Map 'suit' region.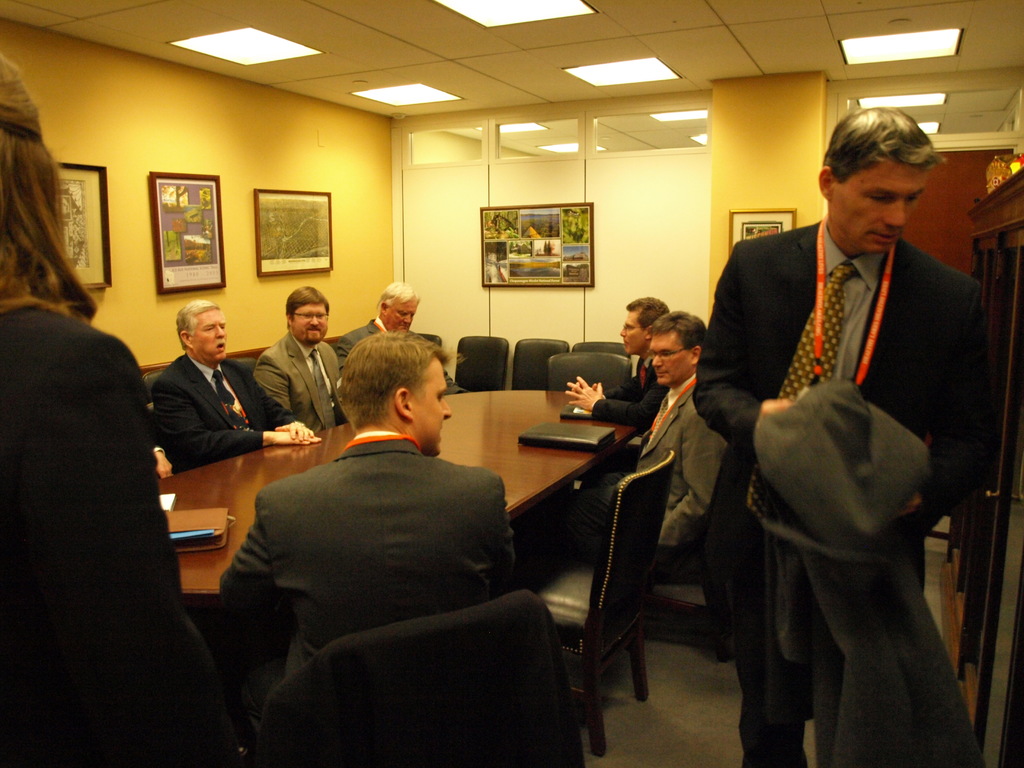
Mapped to 600,373,728,550.
